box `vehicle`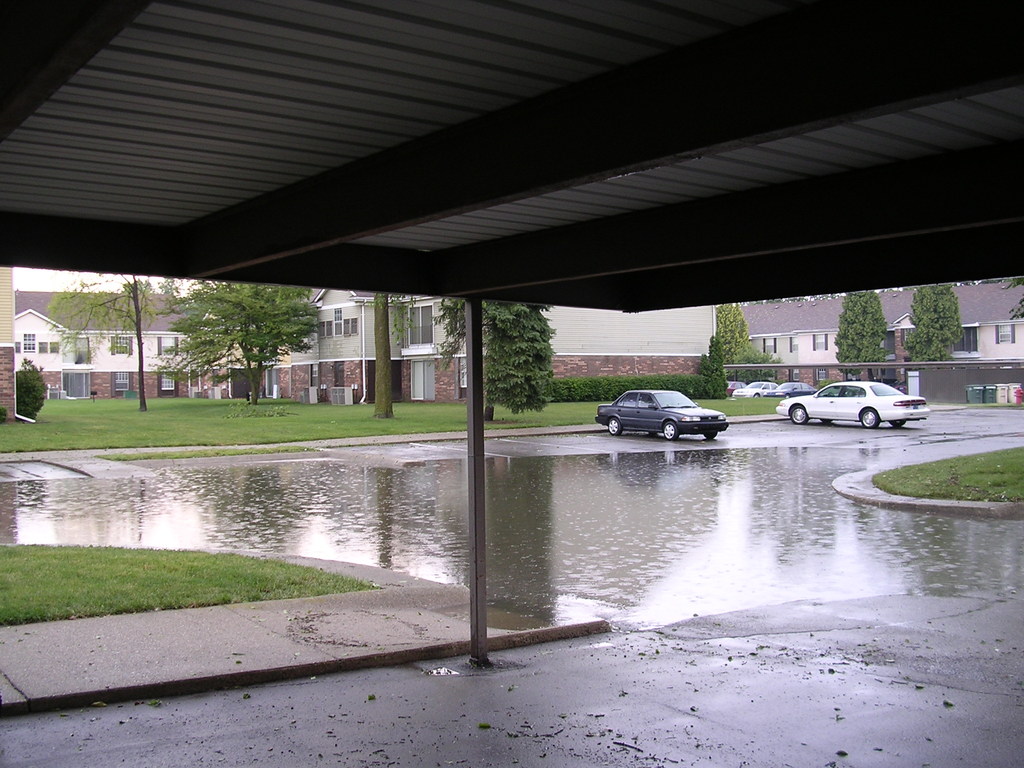
pyautogui.locateOnScreen(774, 380, 931, 429)
